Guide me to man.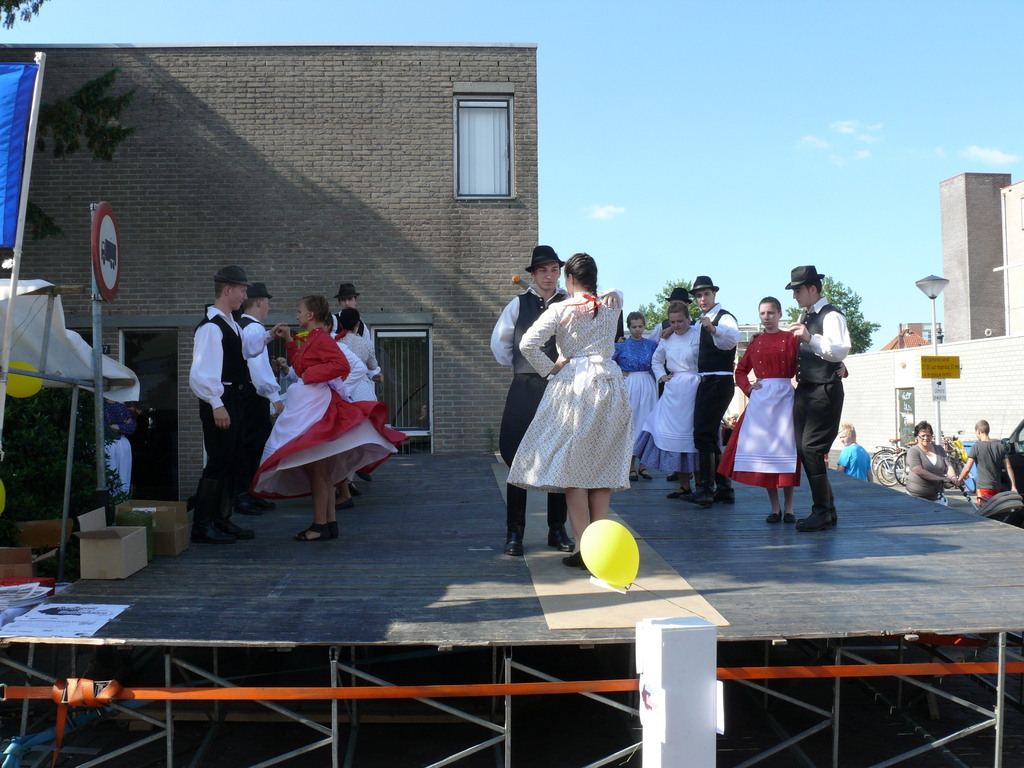
Guidance: <region>783, 270, 847, 534</region>.
